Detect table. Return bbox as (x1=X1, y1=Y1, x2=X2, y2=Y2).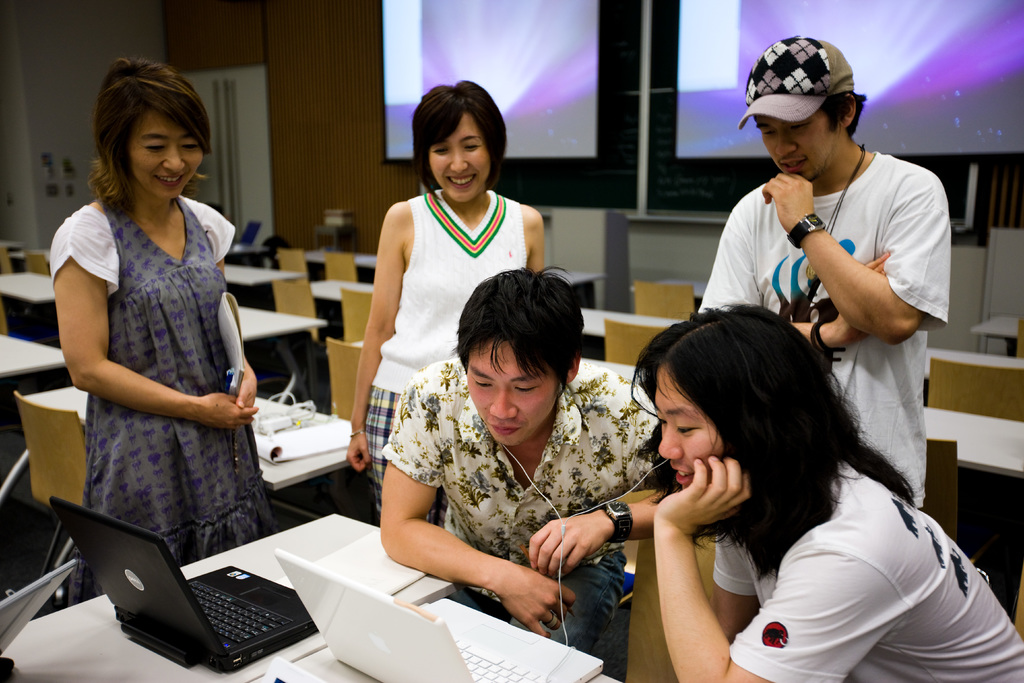
(x1=0, y1=325, x2=67, y2=435).
